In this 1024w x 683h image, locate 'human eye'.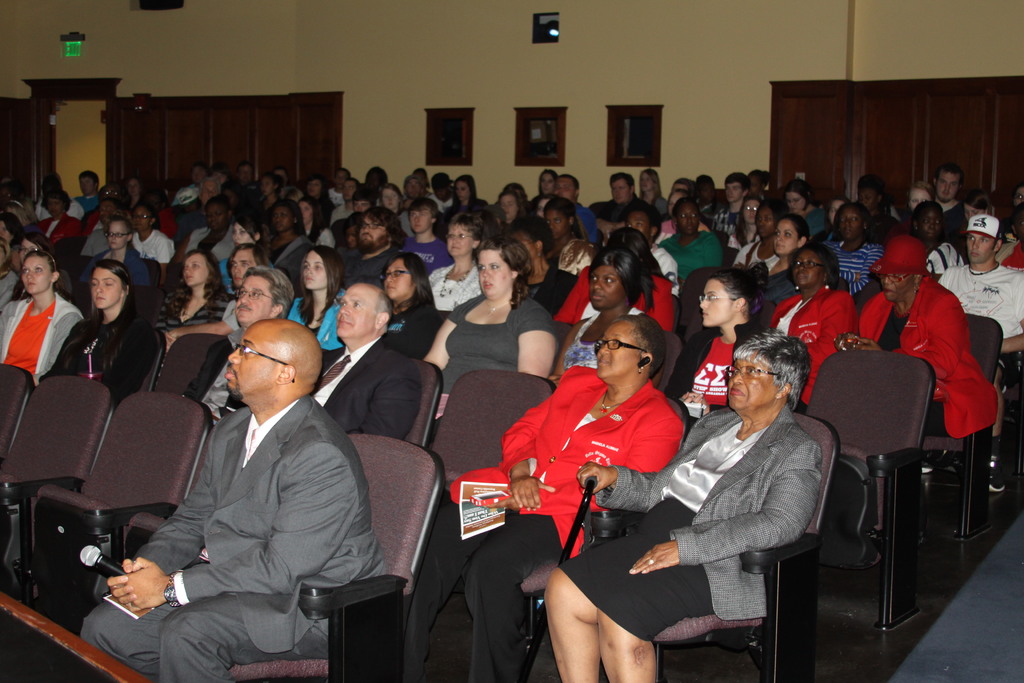
Bounding box: box=[22, 269, 30, 273].
